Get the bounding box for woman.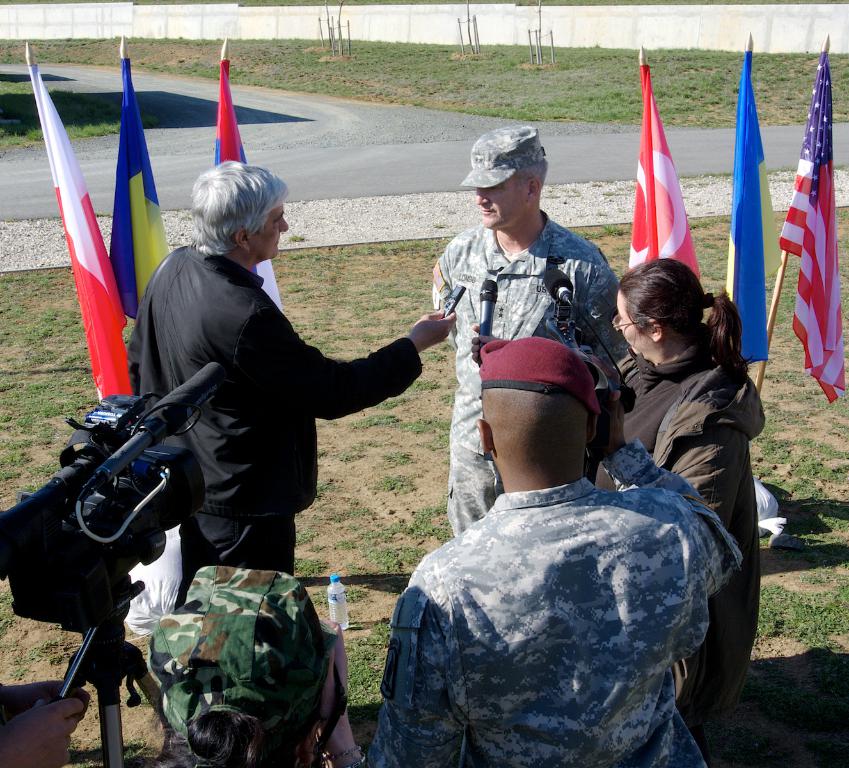
<bbox>587, 255, 765, 764</bbox>.
